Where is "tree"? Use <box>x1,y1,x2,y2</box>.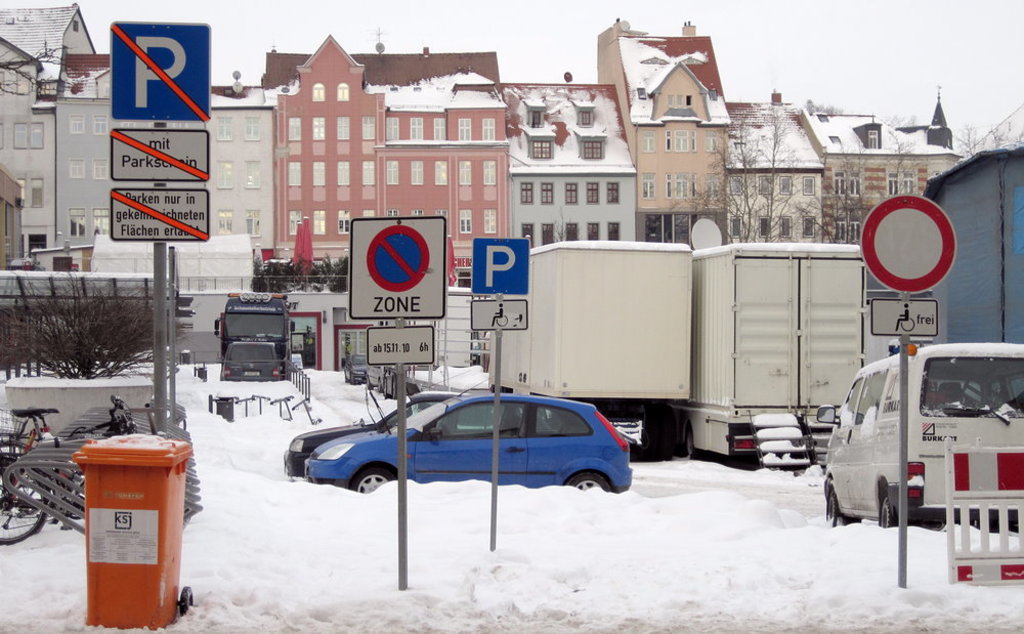
<box>657,97,847,260</box>.
